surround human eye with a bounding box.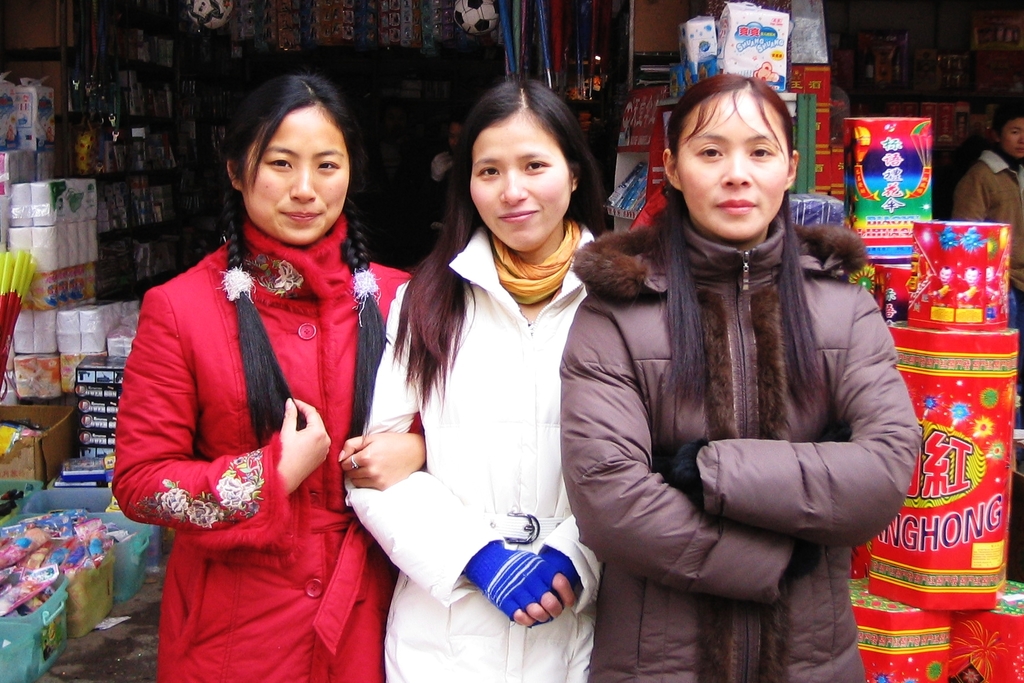
select_region(476, 163, 501, 182).
